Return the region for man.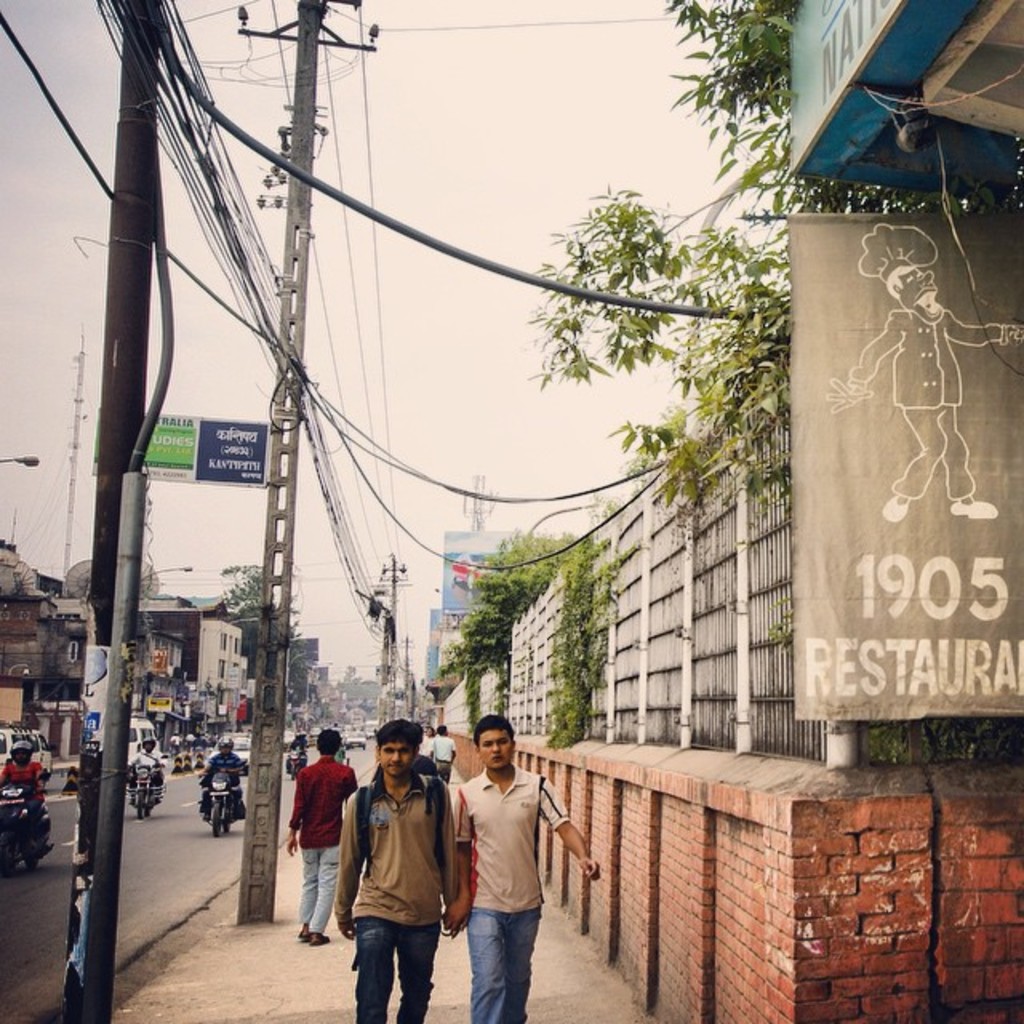
crop(429, 726, 454, 773).
